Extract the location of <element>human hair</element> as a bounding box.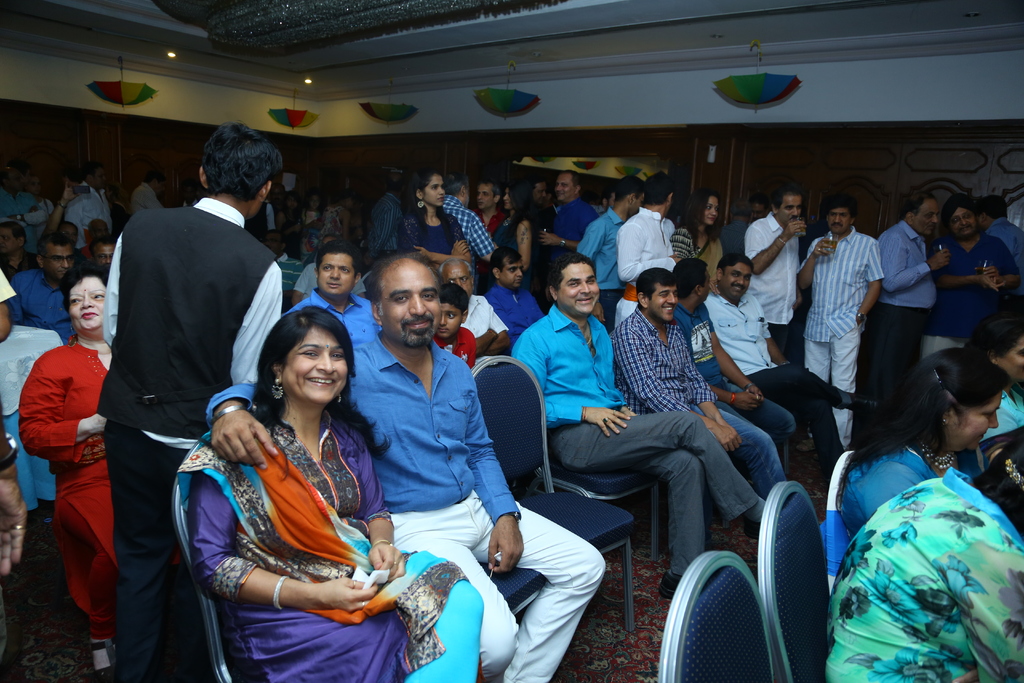
{"left": 975, "top": 432, "right": 1023, "bottom": 524}.
